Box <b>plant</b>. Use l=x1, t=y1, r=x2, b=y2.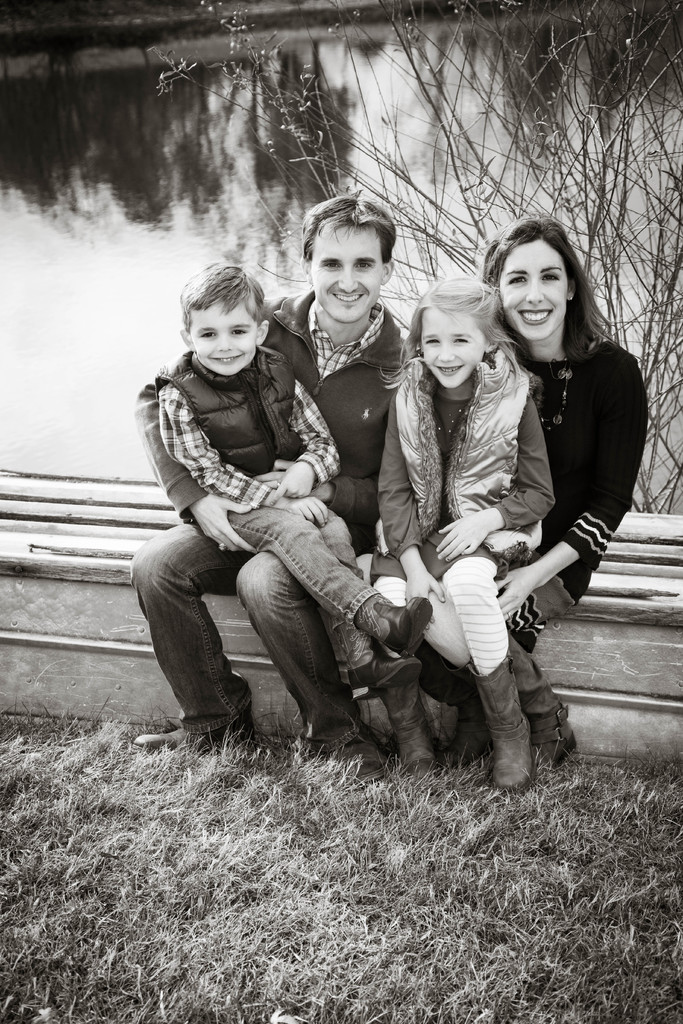
l=0, t=693, r=682, b=1023.
